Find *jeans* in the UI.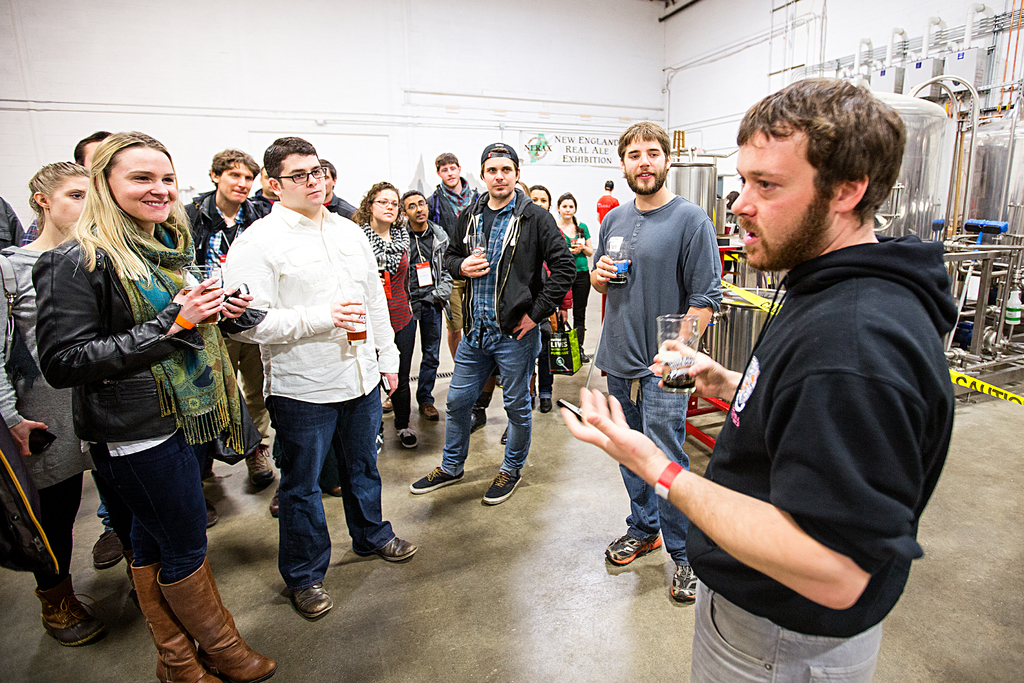
UI element at pyautogui.locateOnScreen(86, 431, 212, 583).
